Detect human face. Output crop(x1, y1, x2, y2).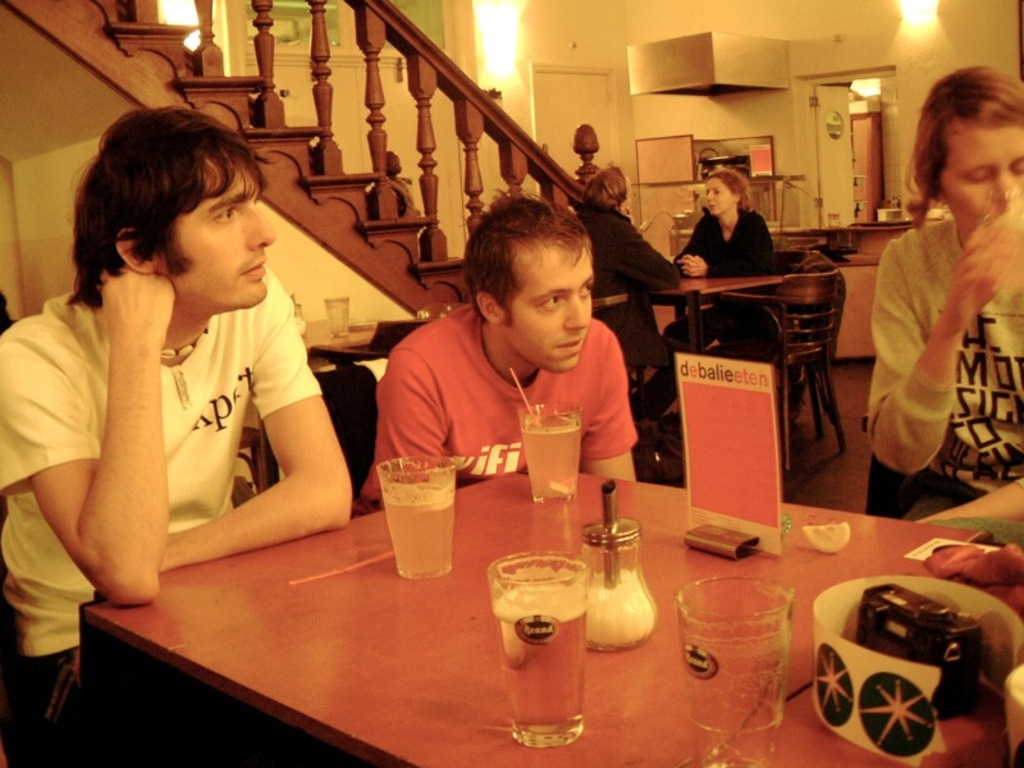
crop(704, 173, 736, 219).
